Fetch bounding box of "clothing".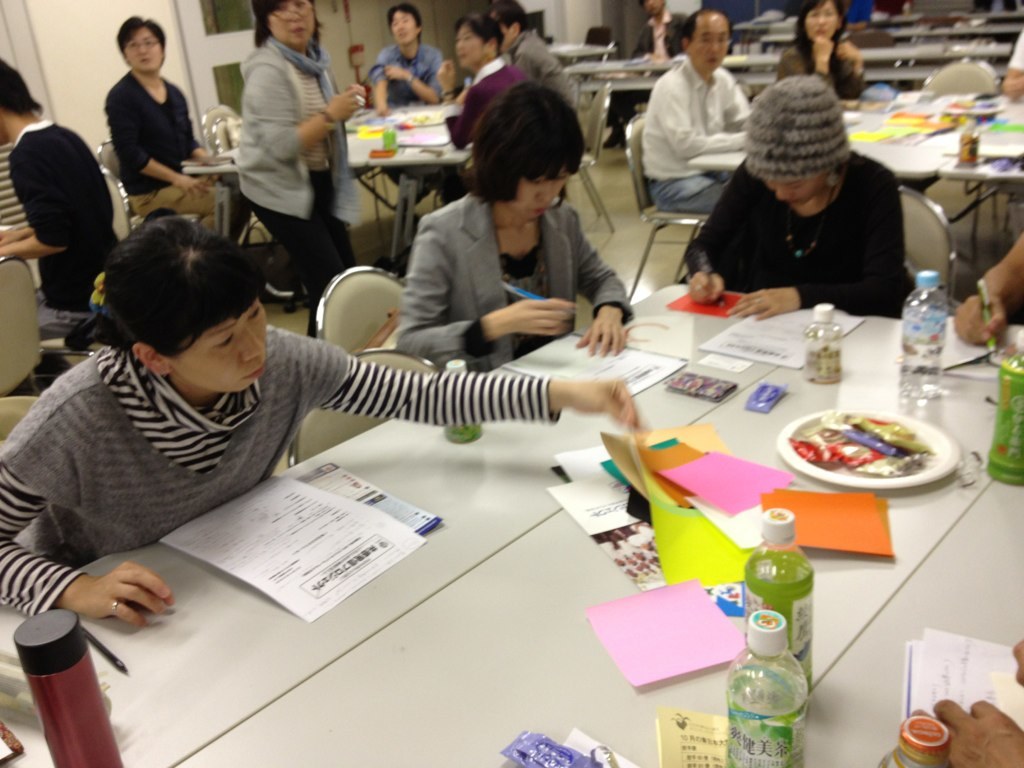
Bbox: 441, 55, 531, 139.
